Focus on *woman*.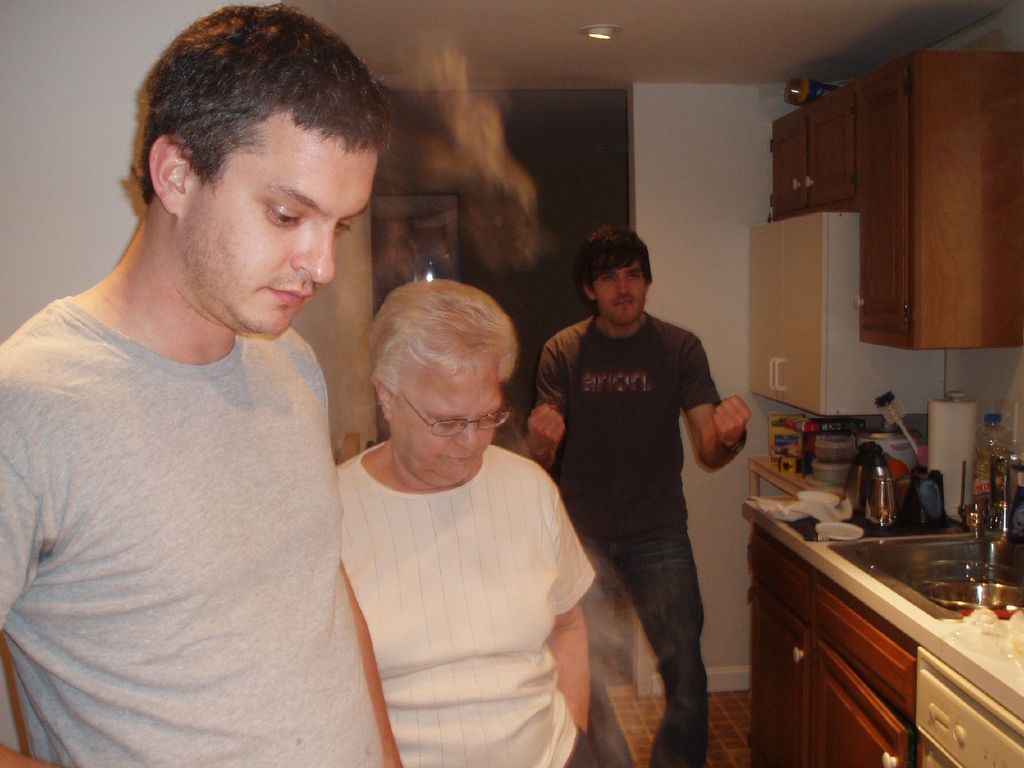
Focused at 310/254/614/758.
